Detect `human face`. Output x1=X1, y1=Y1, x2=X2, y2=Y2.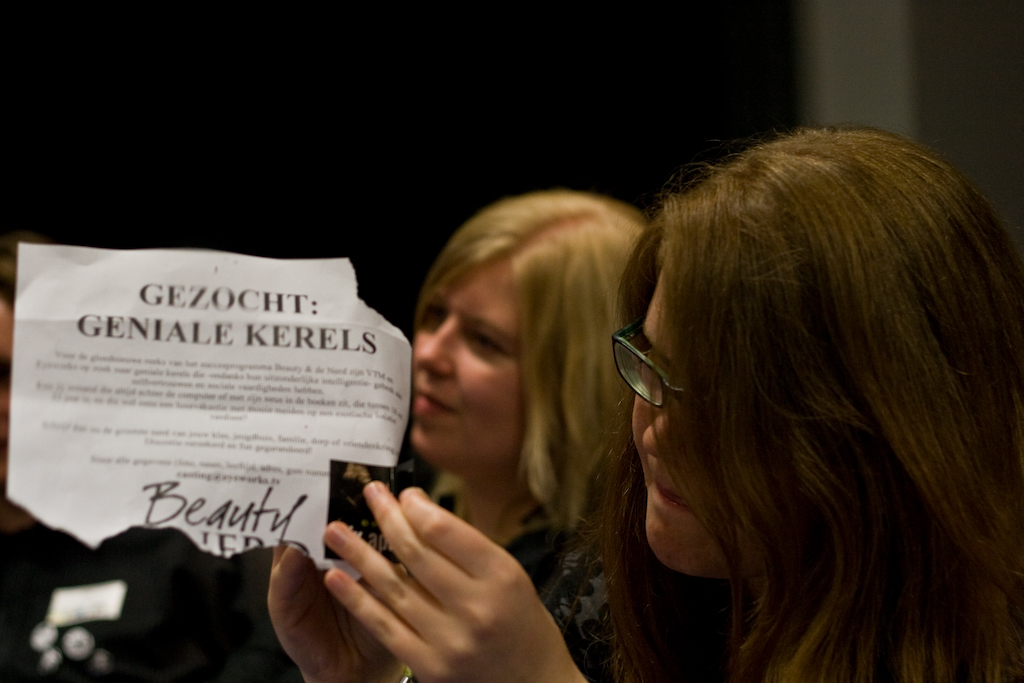
x1=629, y1=255, x2=765, y2=587.
